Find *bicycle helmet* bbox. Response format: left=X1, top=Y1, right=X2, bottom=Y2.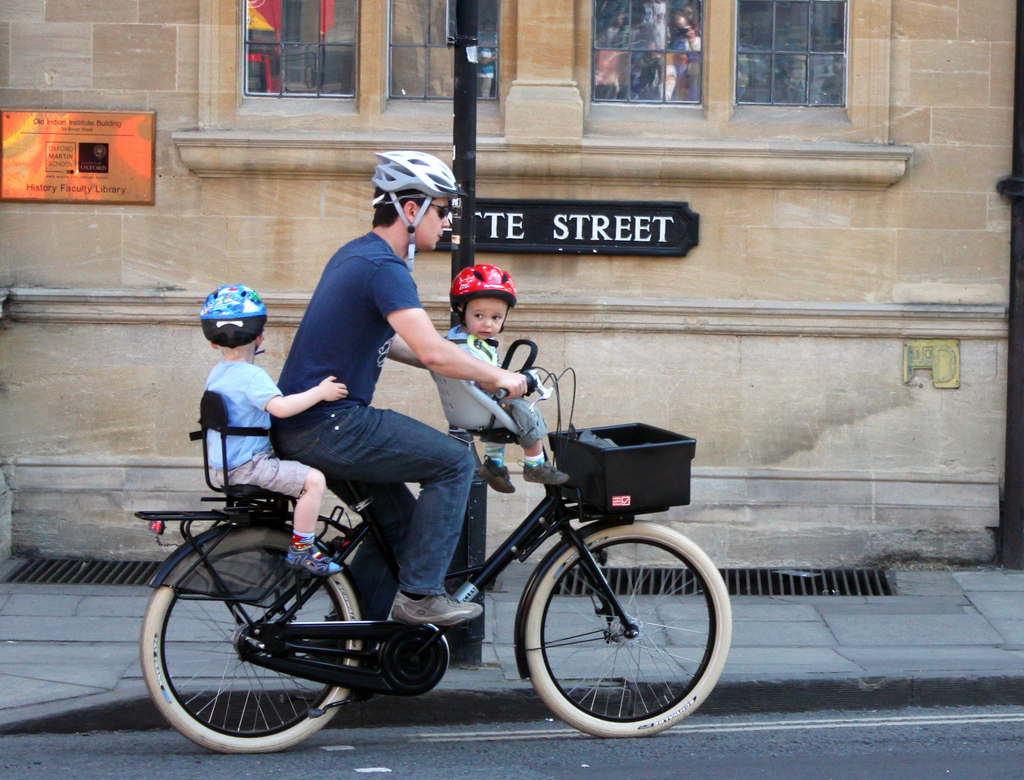
left=446, top=262, right=516, bottom=303.
